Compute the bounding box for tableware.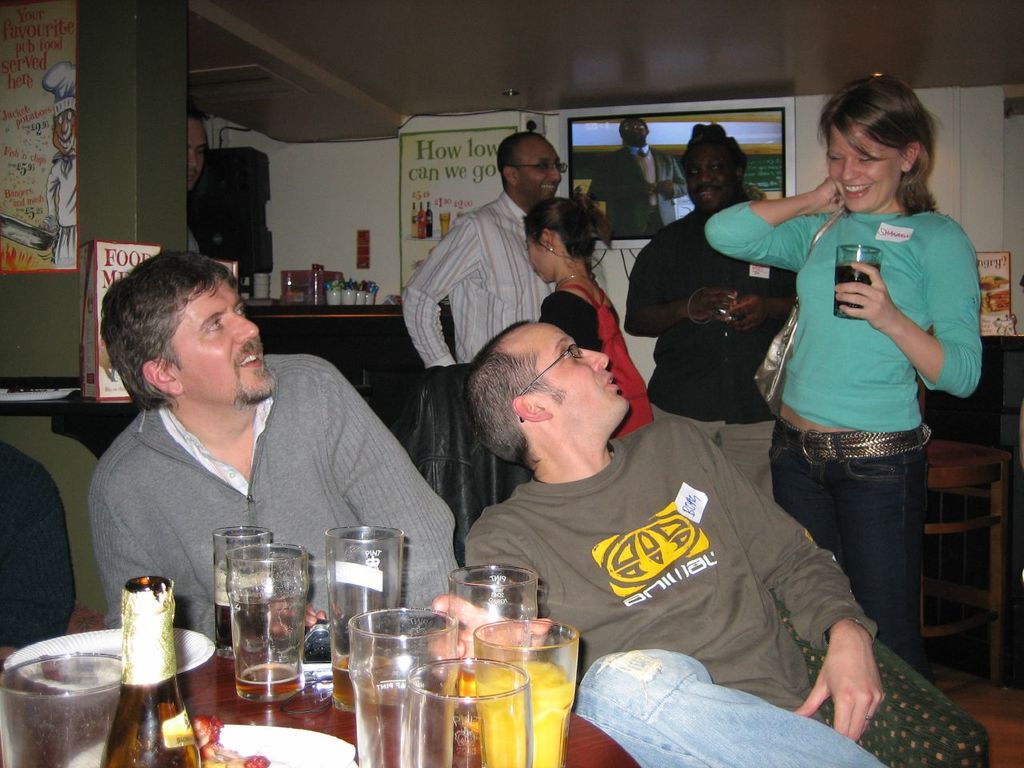
<box>104,576,201,767</box>.
